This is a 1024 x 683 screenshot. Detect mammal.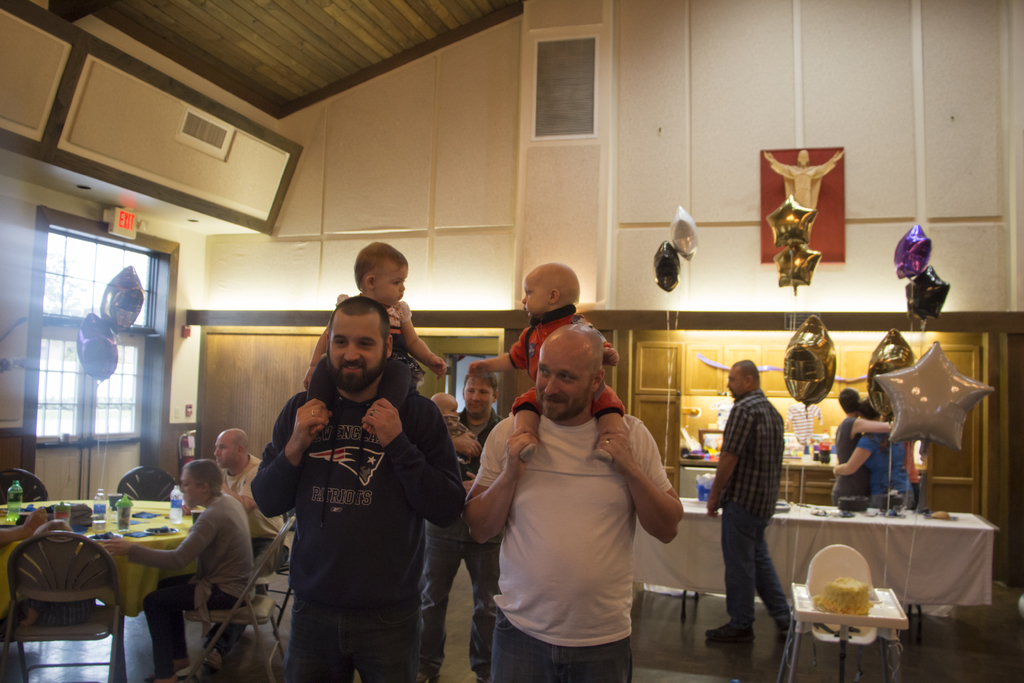
(701,357,808,645).
